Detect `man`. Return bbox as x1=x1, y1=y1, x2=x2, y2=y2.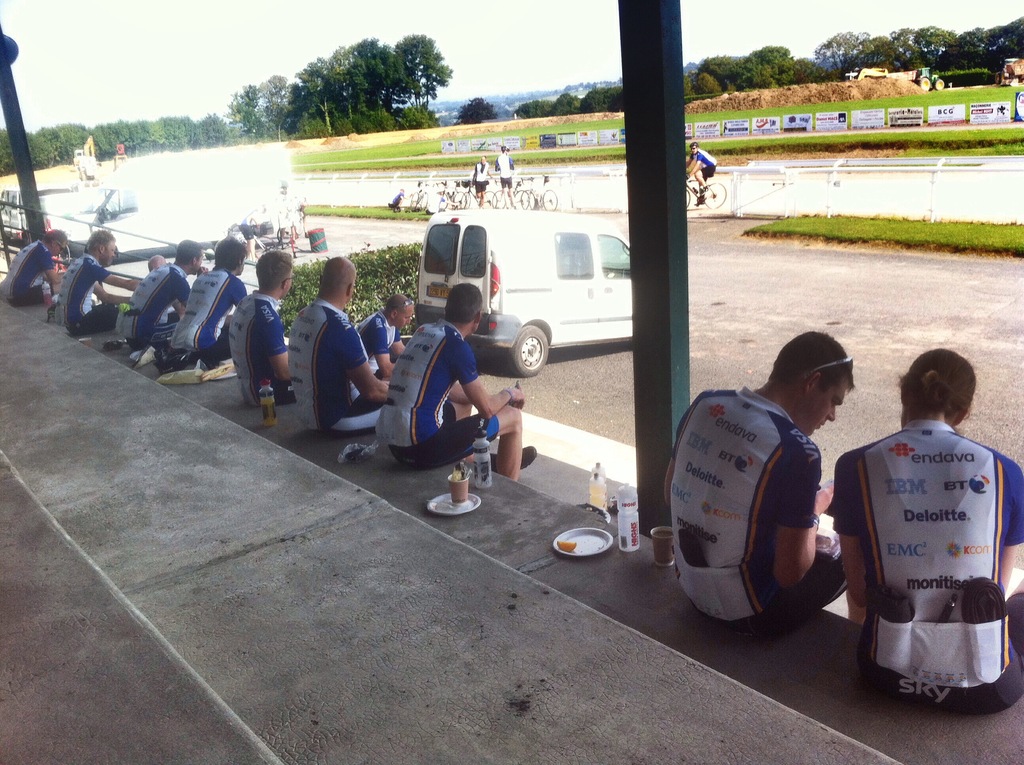
x1=353, y1=291, x2=426, y2=382.
